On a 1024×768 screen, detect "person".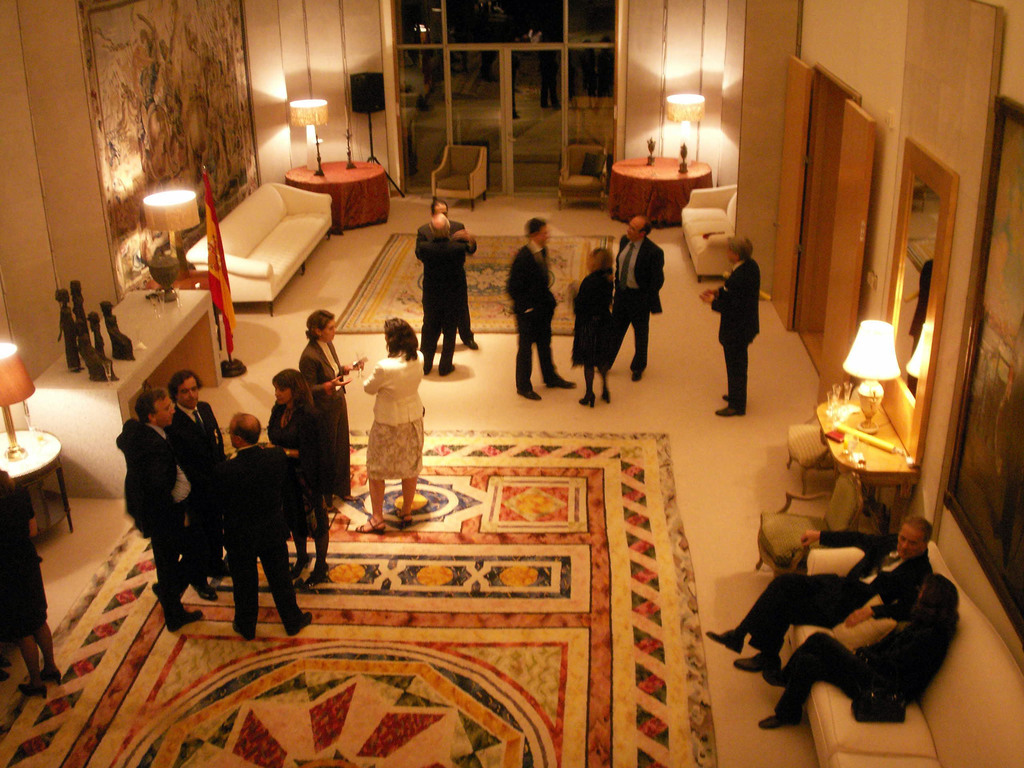
(358, 308, 424, 511).
